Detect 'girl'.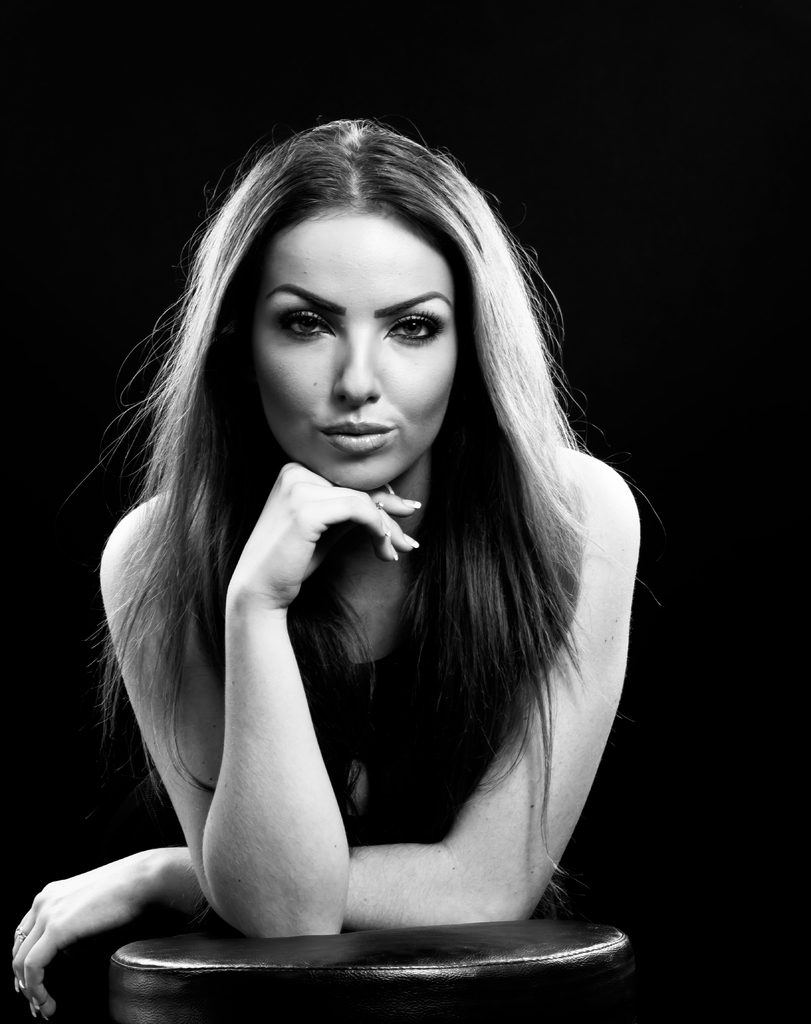
Detected at 6 109 667 1016.
